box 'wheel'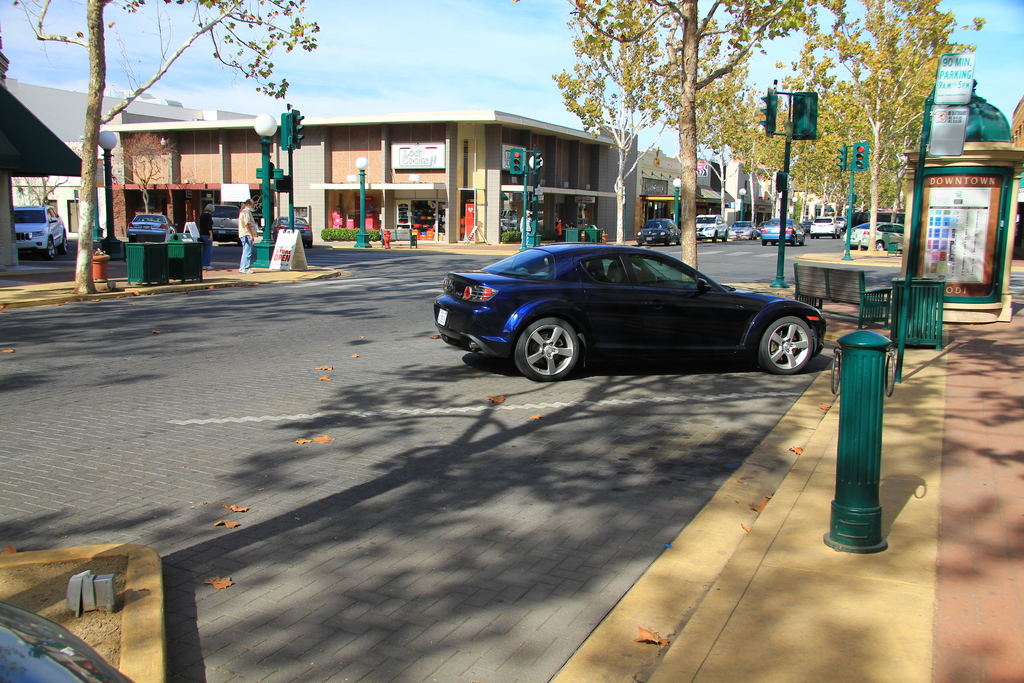
BBox(760, 313, 820, 383)
